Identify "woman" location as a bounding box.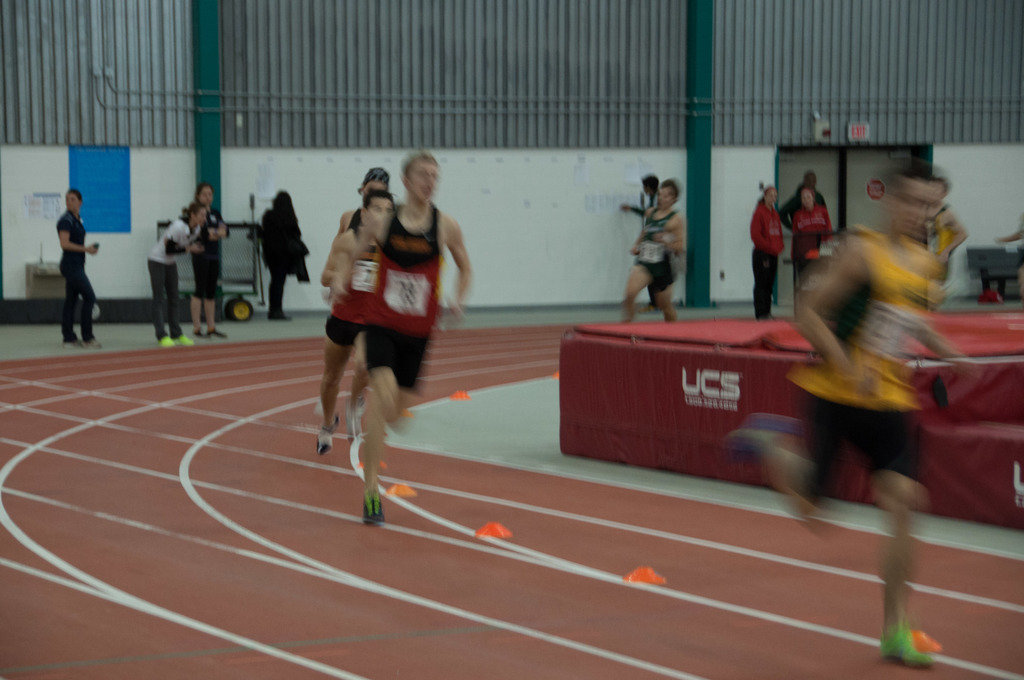
(189, 183, 234, 334).
